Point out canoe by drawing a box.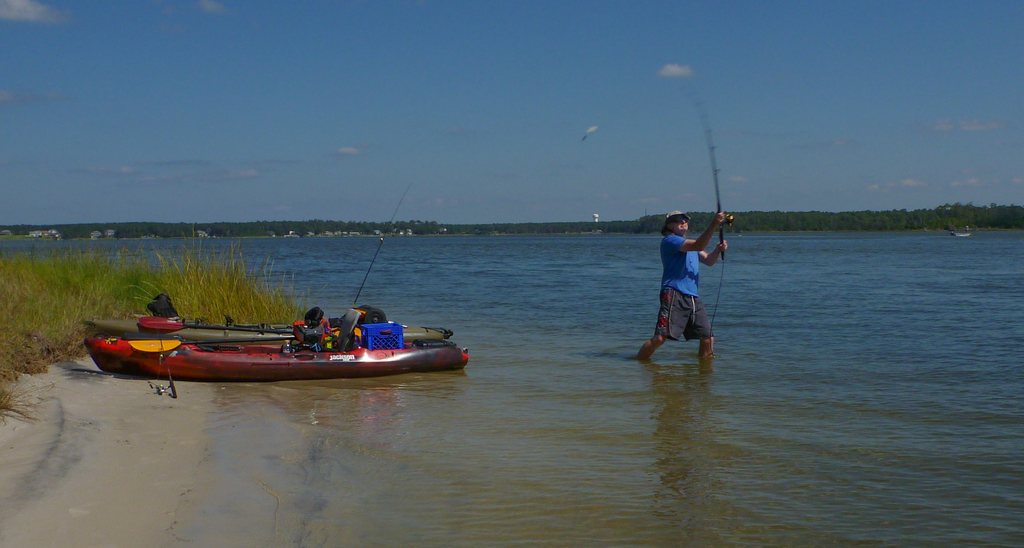
<region>83, 344, 468, 385</region>.
